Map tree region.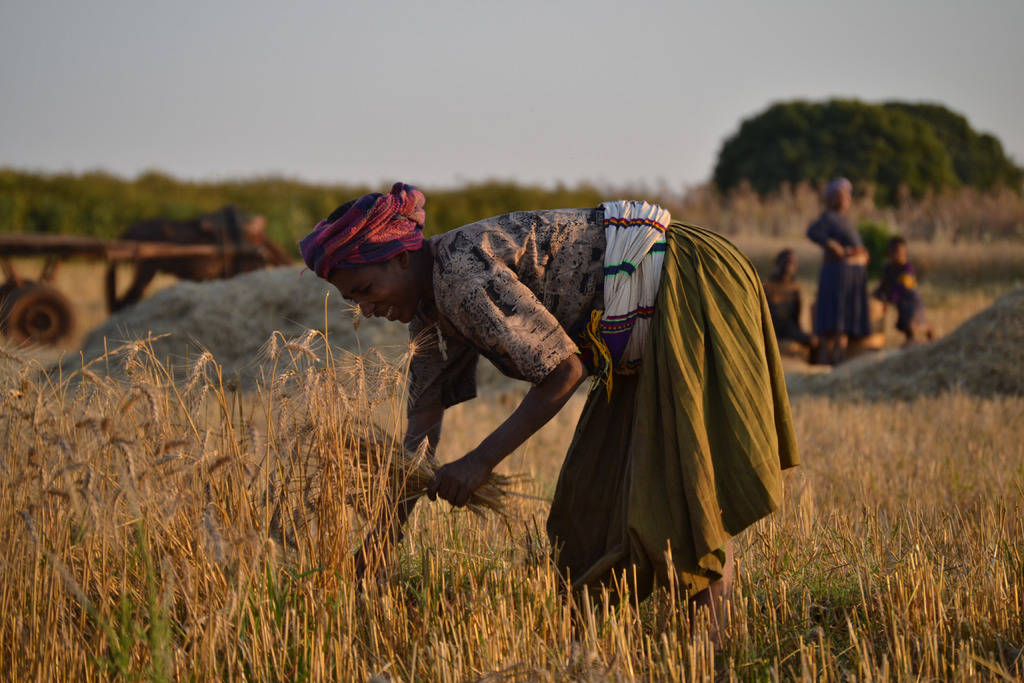
Mapped to 883,99,1023,194.
